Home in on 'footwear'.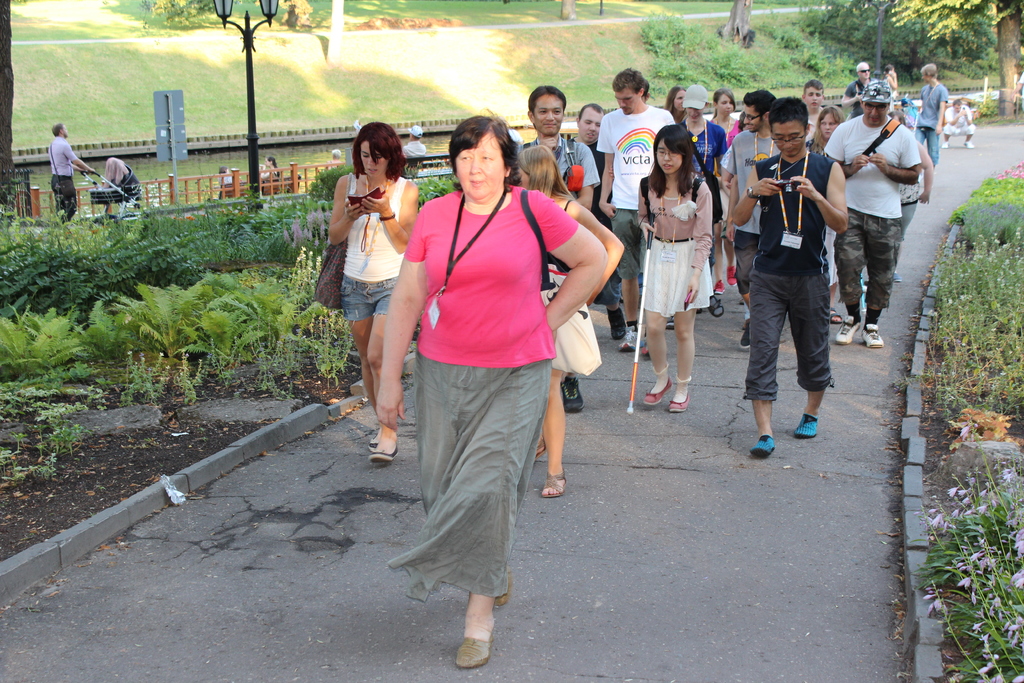
Homed in at [x1=616, y1=325, x2=640, y2=352].
